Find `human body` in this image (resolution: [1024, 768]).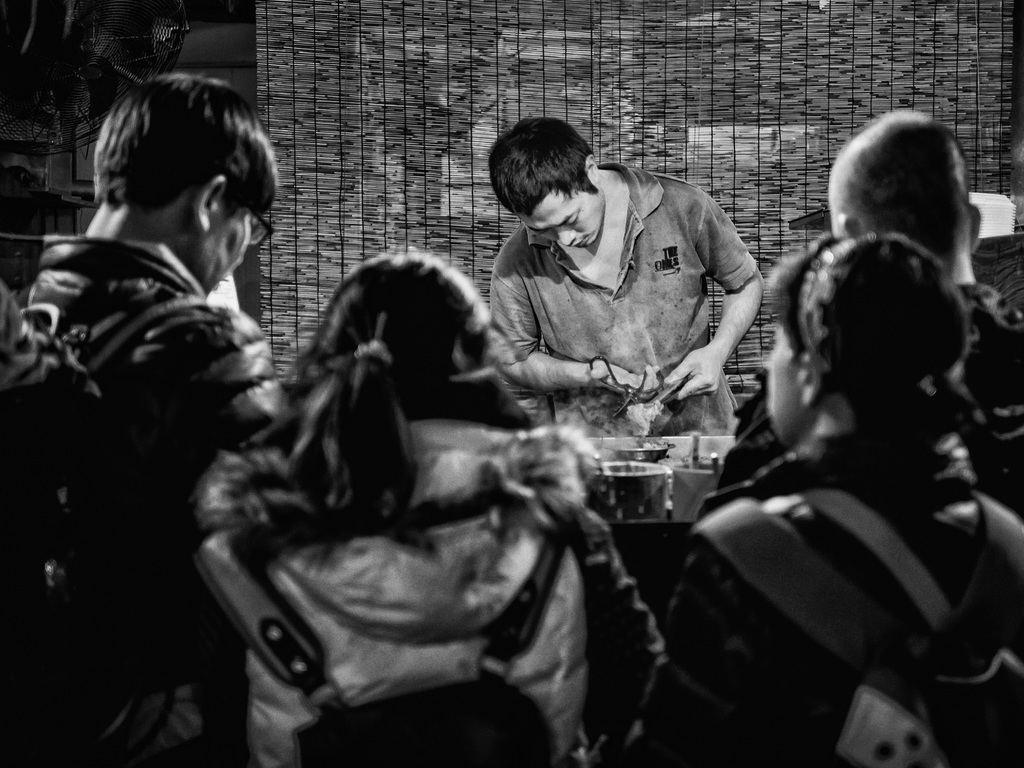
region(460, 114, 772, 480).
